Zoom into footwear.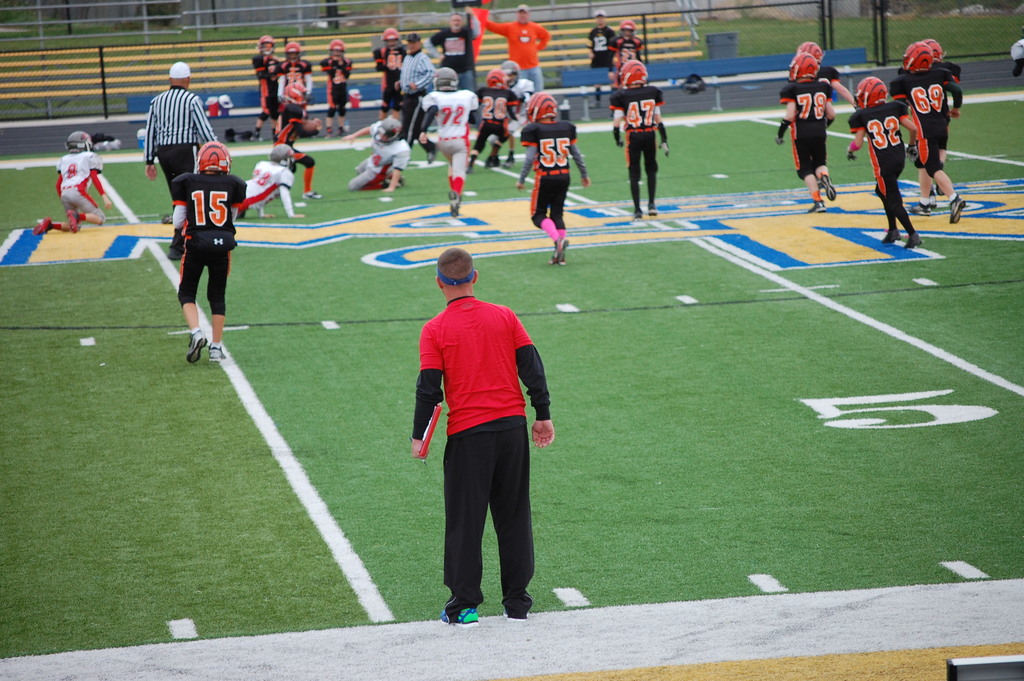
Zoom target: {"x1": 821, "y1": 169, "x2": 840, "y2": 201}.
